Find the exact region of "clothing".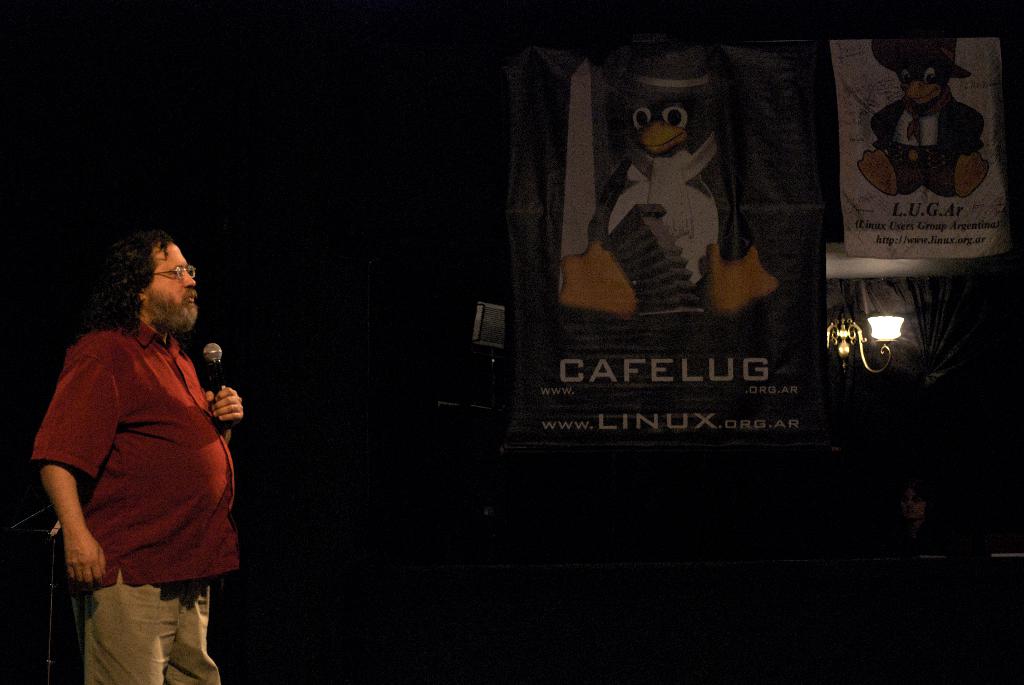
Exact region: <region>872, 82, 989, 195</region>.
